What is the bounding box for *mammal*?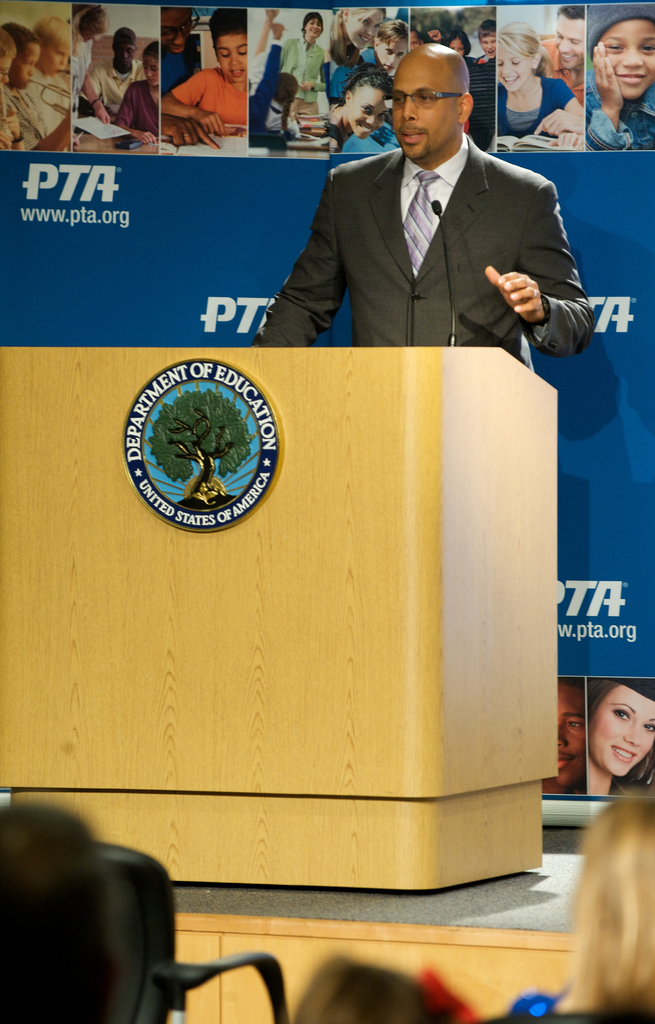
(left=117, top=35, right=161, bottom=140).
